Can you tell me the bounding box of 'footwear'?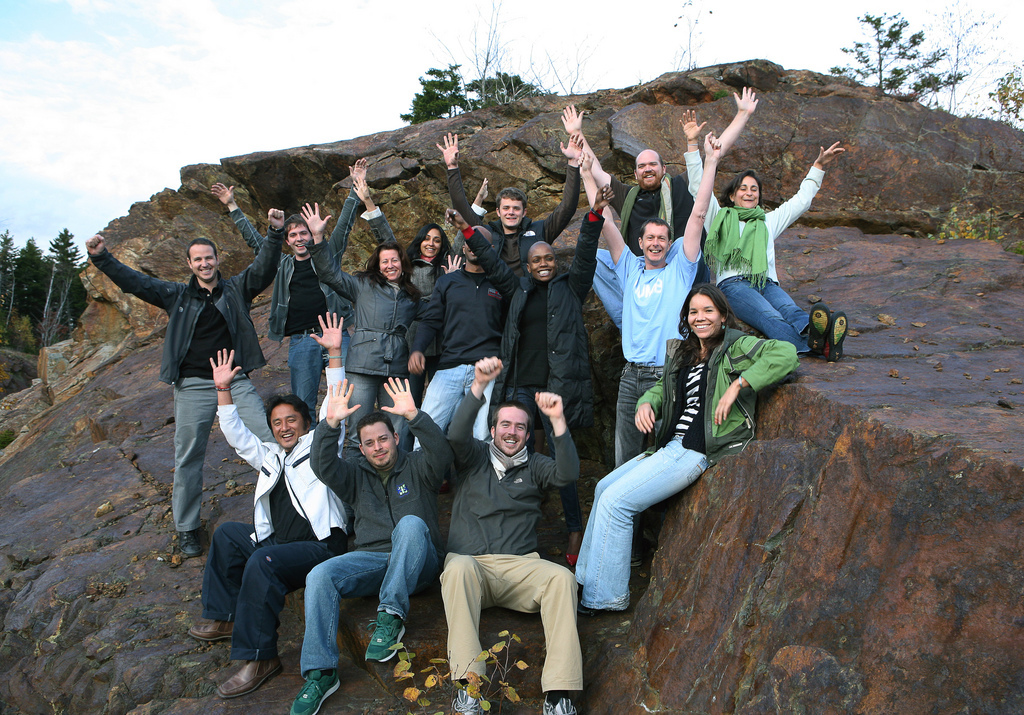
Rect(183, 615, 235, 639).
